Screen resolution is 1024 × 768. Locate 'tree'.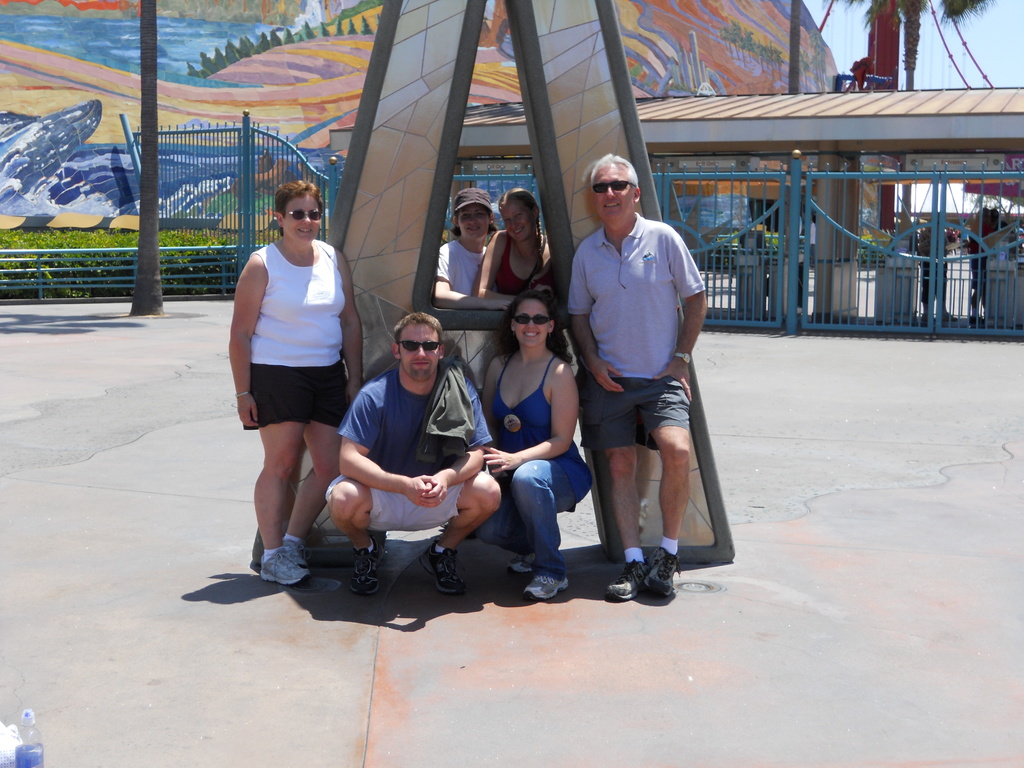
bbox(214, 40, 227, 77).
